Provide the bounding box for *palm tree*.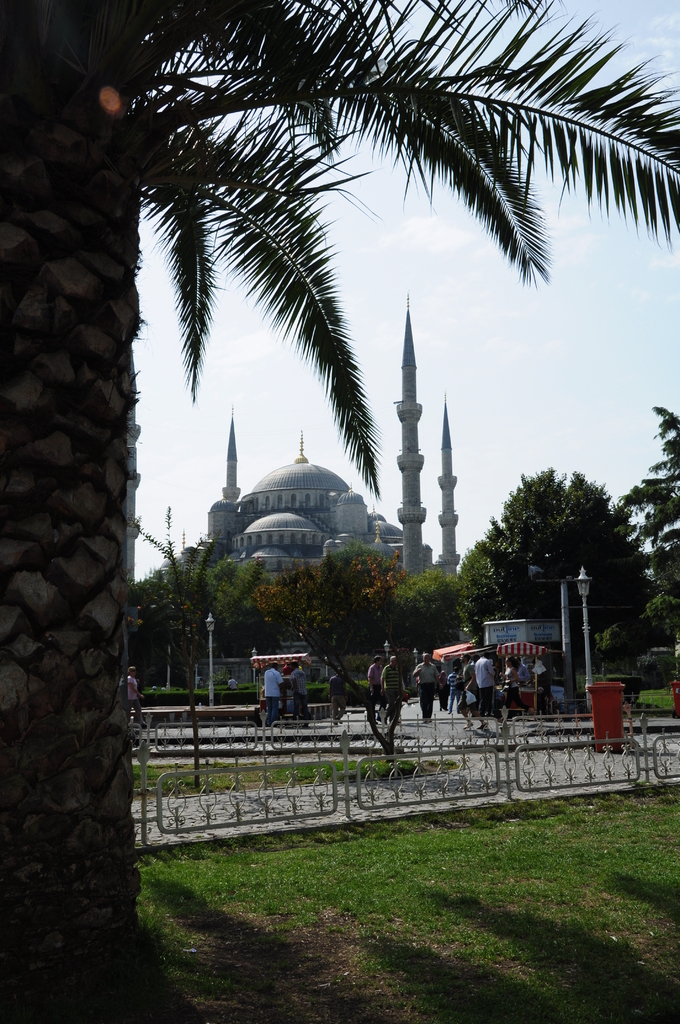
x1=0 y1=1 x2=679 y2=1023.
